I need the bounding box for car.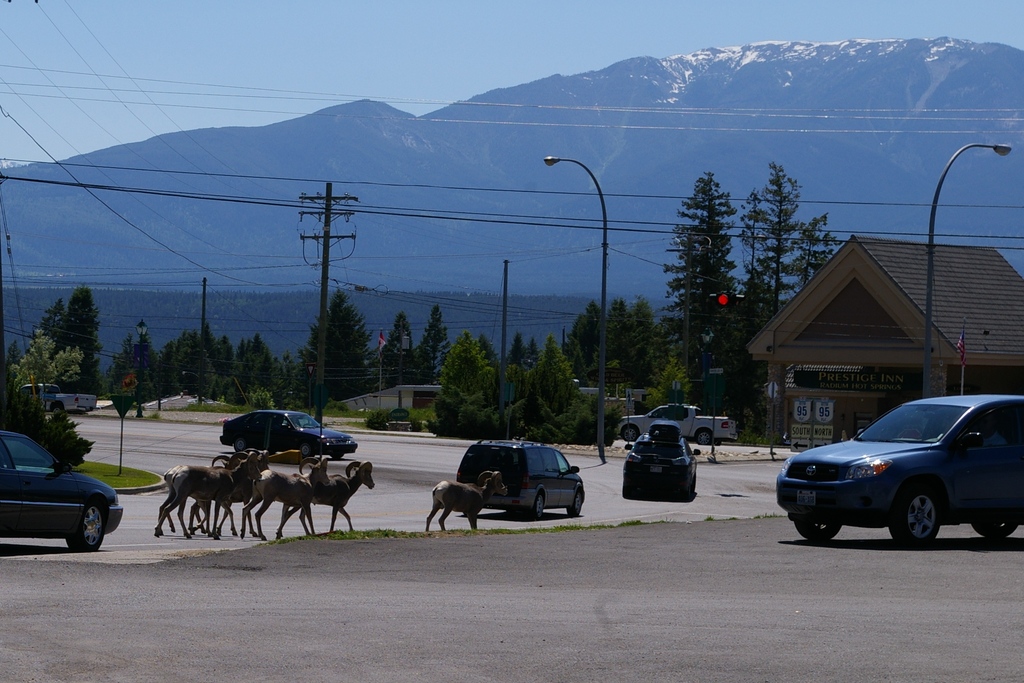
Here it is: 221:398:365:460.
